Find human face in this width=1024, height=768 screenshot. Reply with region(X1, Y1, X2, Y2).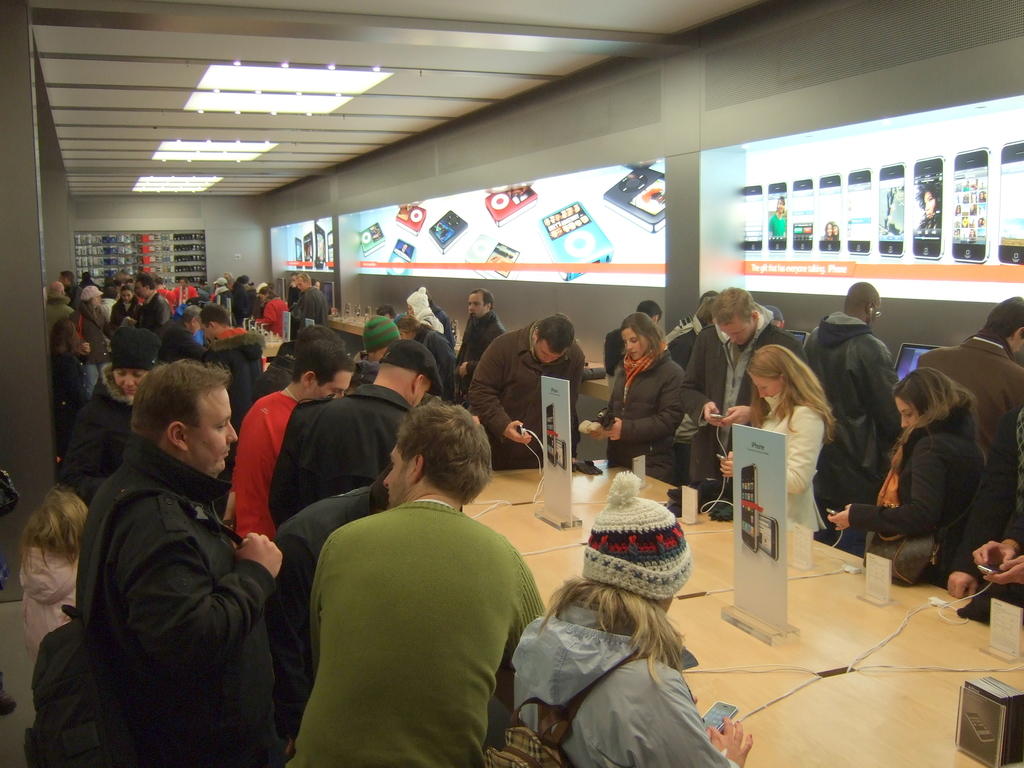
region(895, 395, 917, 429).
